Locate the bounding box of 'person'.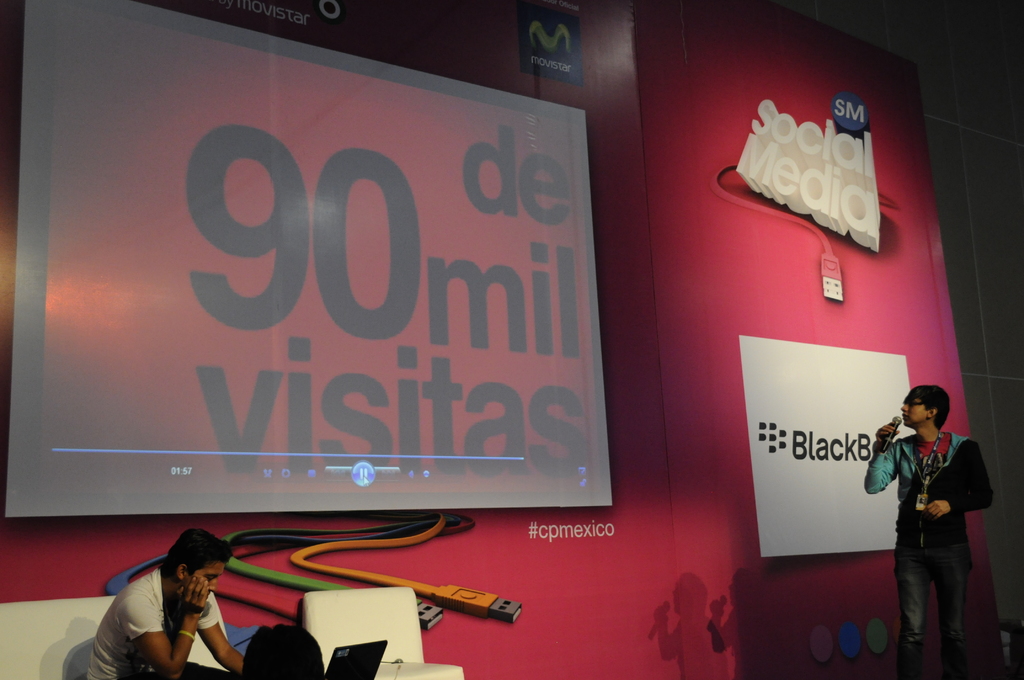
Bounding box: bbox(85, 525, 249, 679).
